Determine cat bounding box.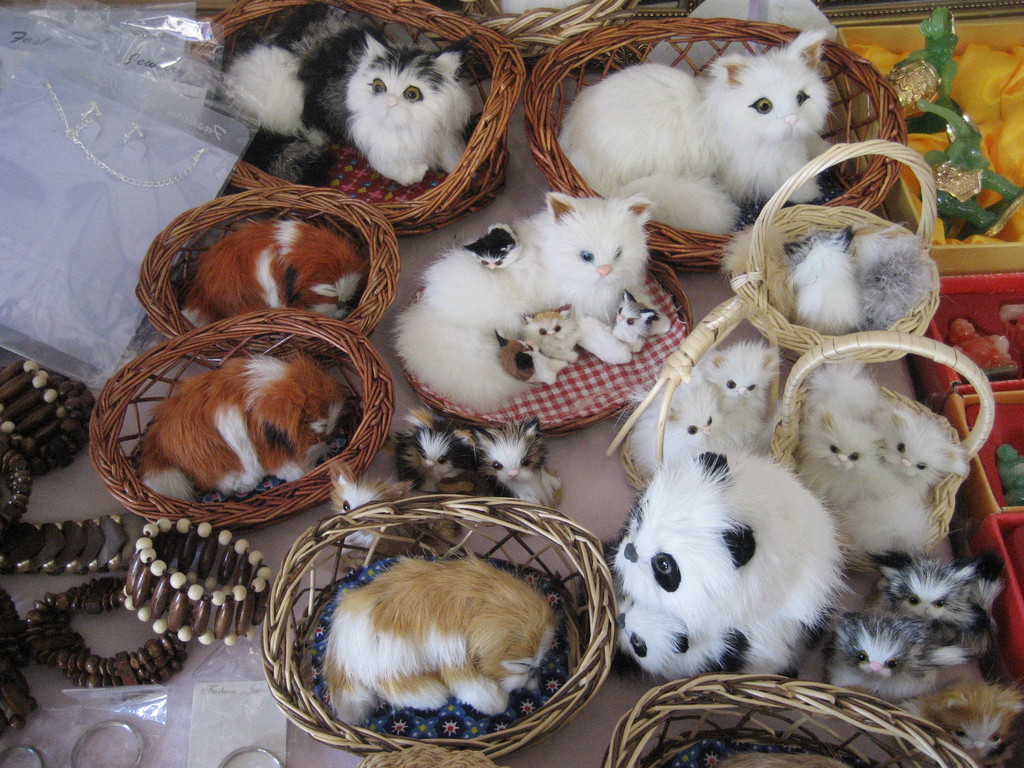
Determined: bbox(821, 600, 945, 705).
